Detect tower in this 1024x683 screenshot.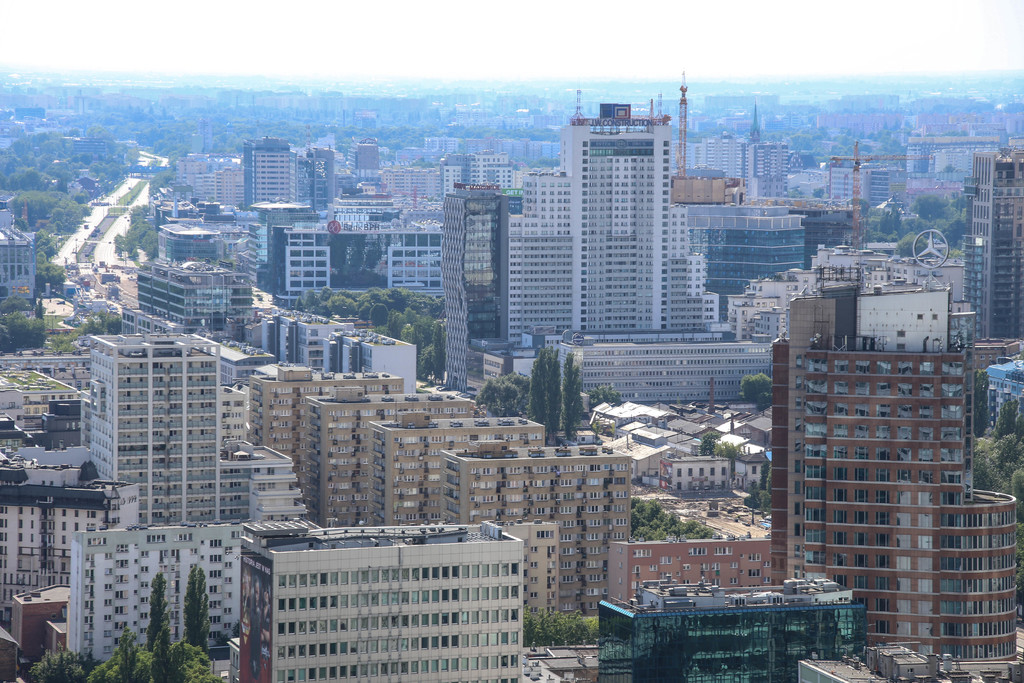
Detection: (left=694, top=176, right=816, bottom=313).
